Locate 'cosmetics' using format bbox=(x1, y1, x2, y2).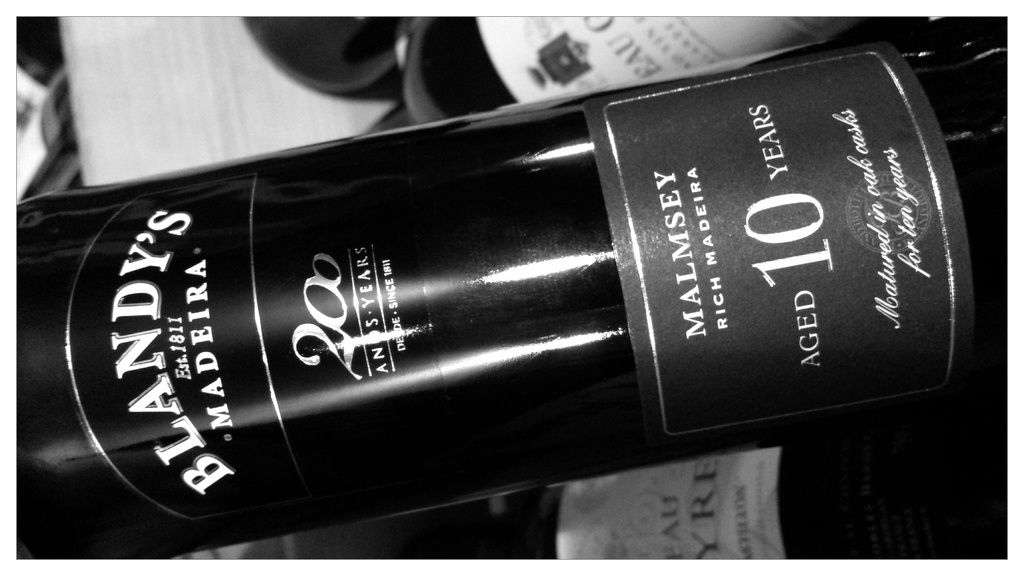
bbox=(4, 15, 1023, 559).
